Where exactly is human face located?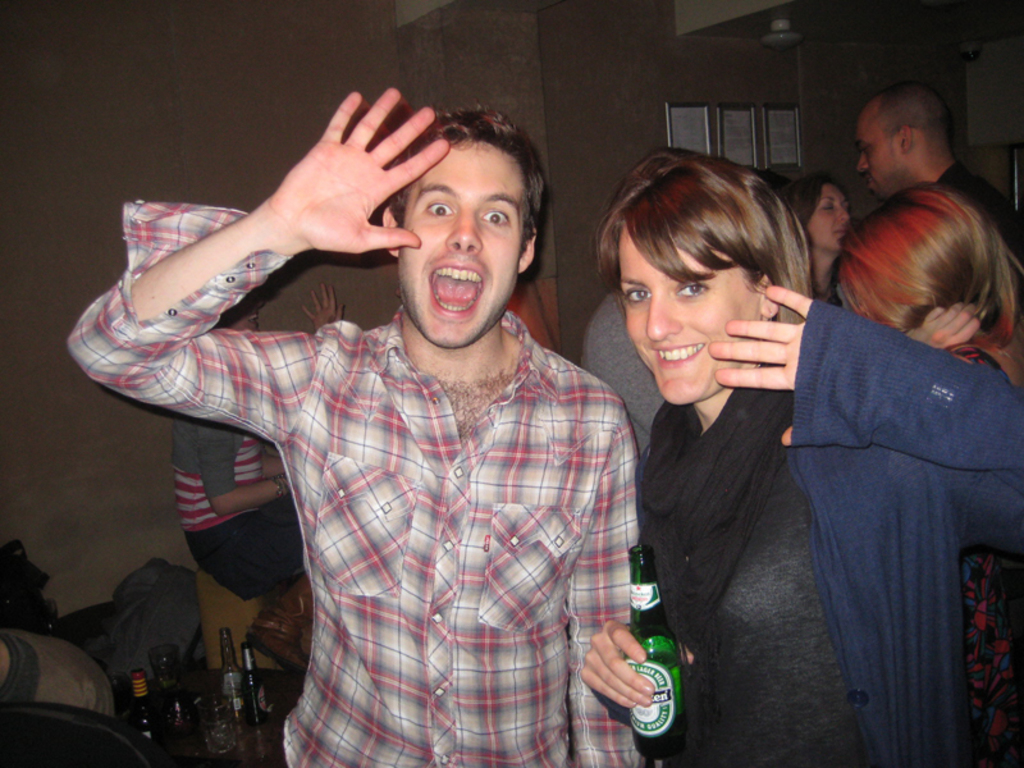
Its bounding box is left=622, top=225, right=760, bottom=404.
